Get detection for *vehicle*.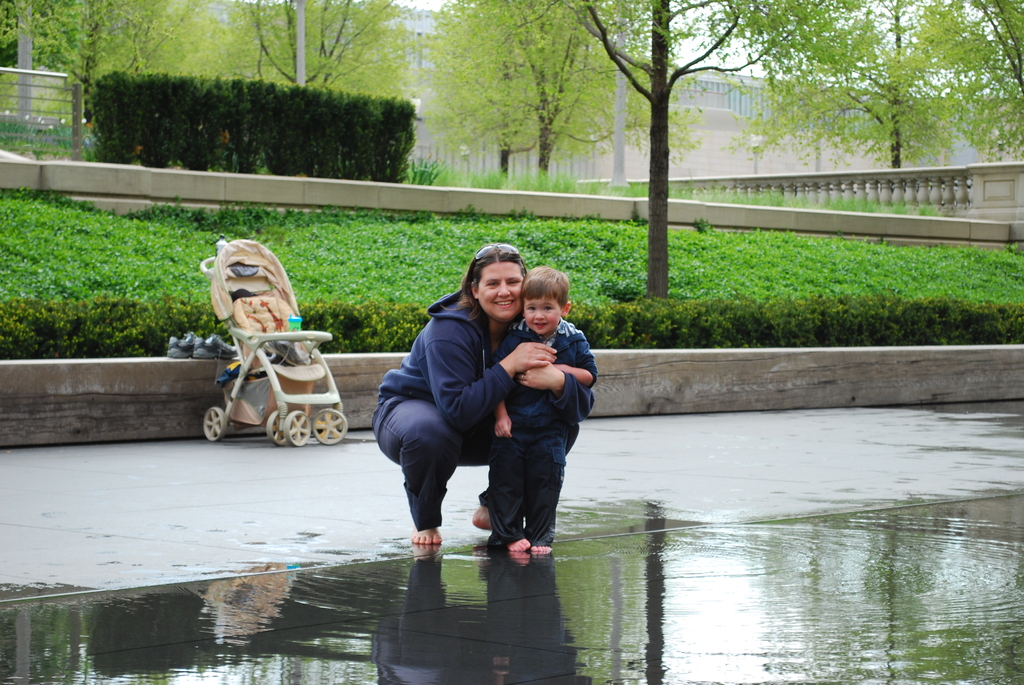
Detection: [205, 232, 351, 448].
